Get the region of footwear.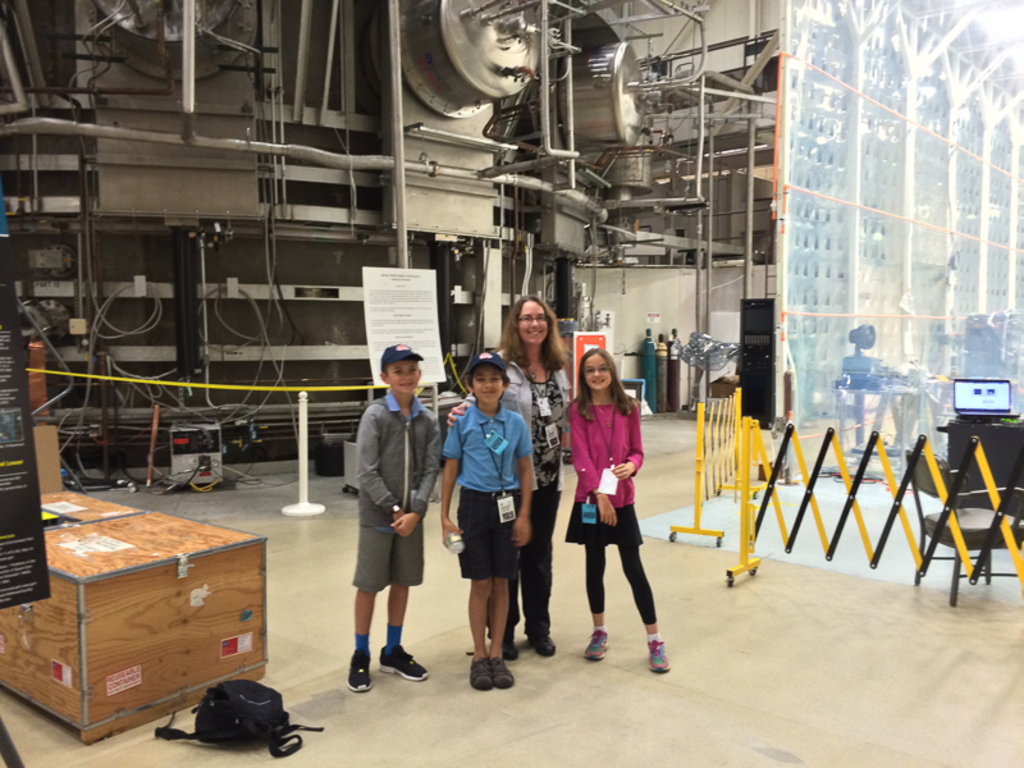
<bbox>347, 648, 371, 691</bbox>.
